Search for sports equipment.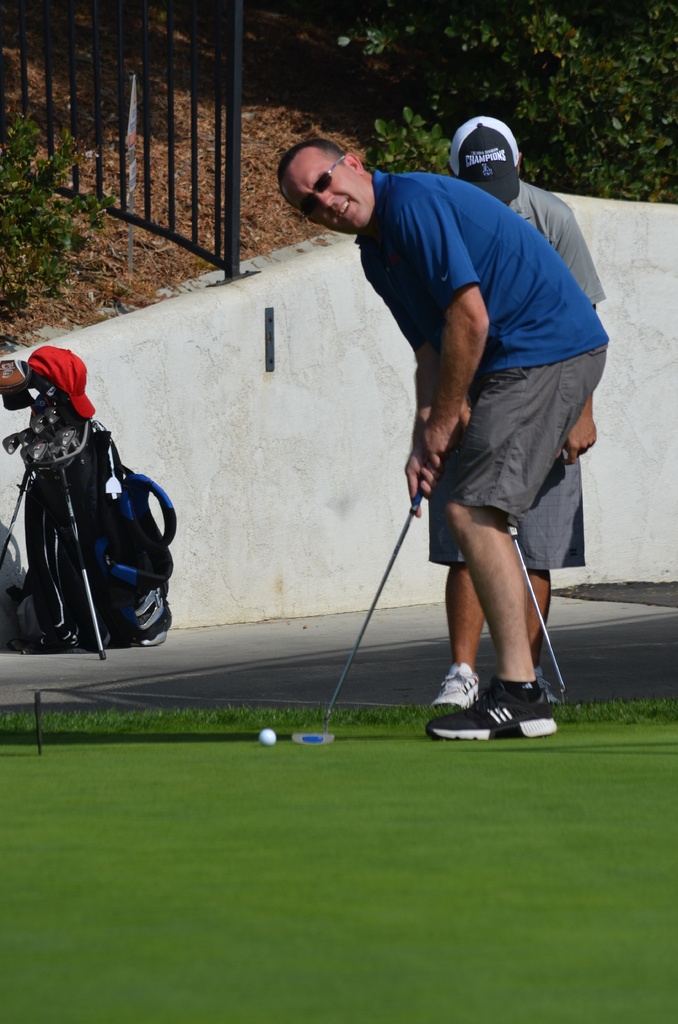
Found at <region>428, 690, 562, 741</region>.
